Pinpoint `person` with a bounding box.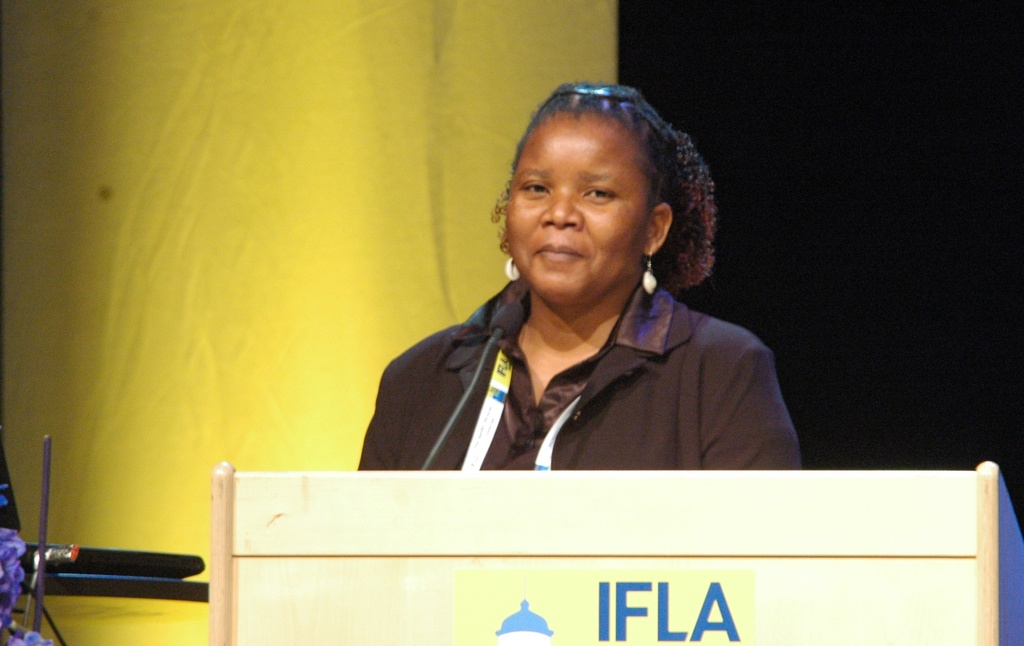
(x1=358, y1=79, x2=803, y2=477).
